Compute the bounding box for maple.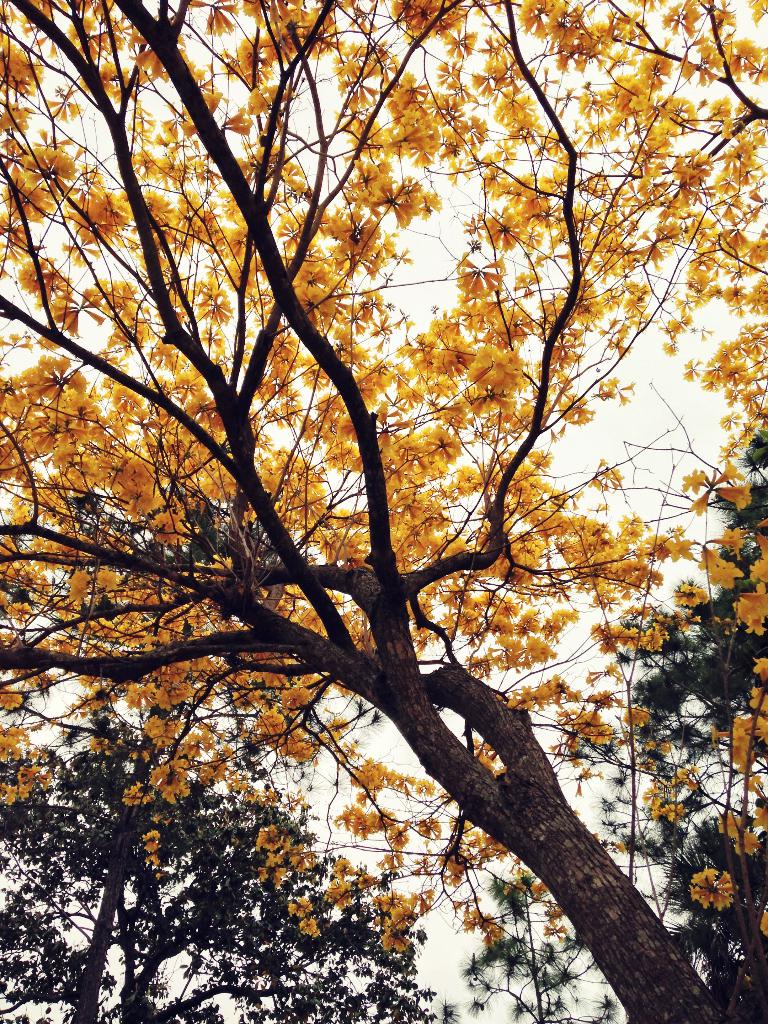
crop(0, 0, 767, 1023).
